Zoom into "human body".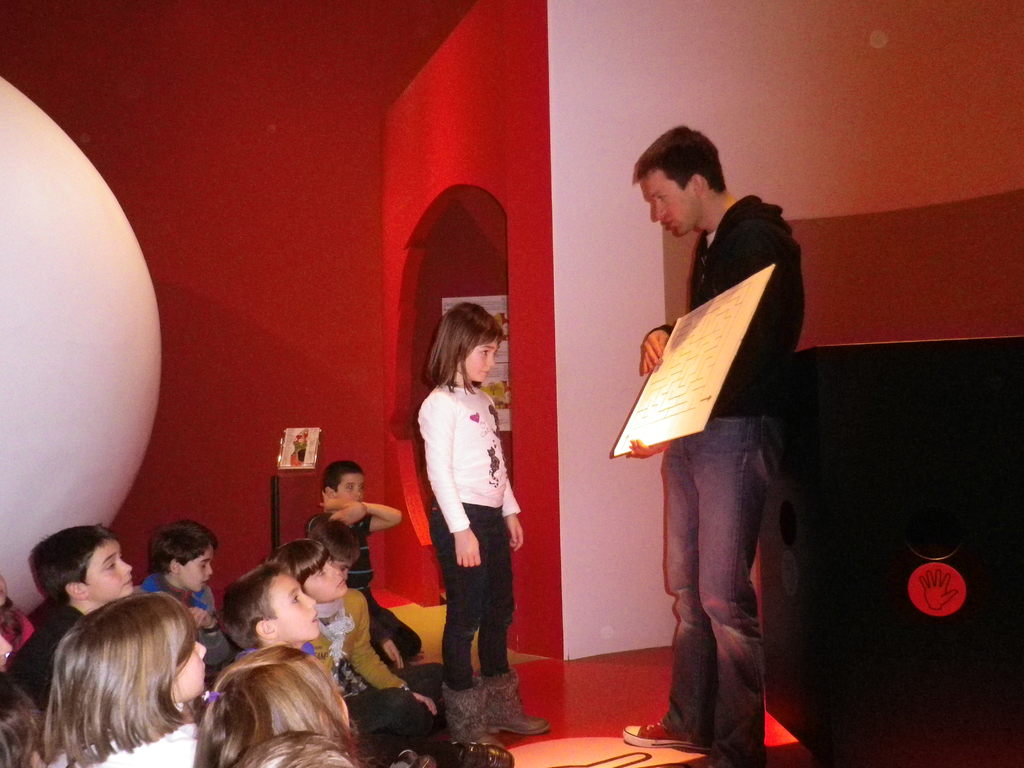
Zoom target: crop(196, 641, 350, 763).
